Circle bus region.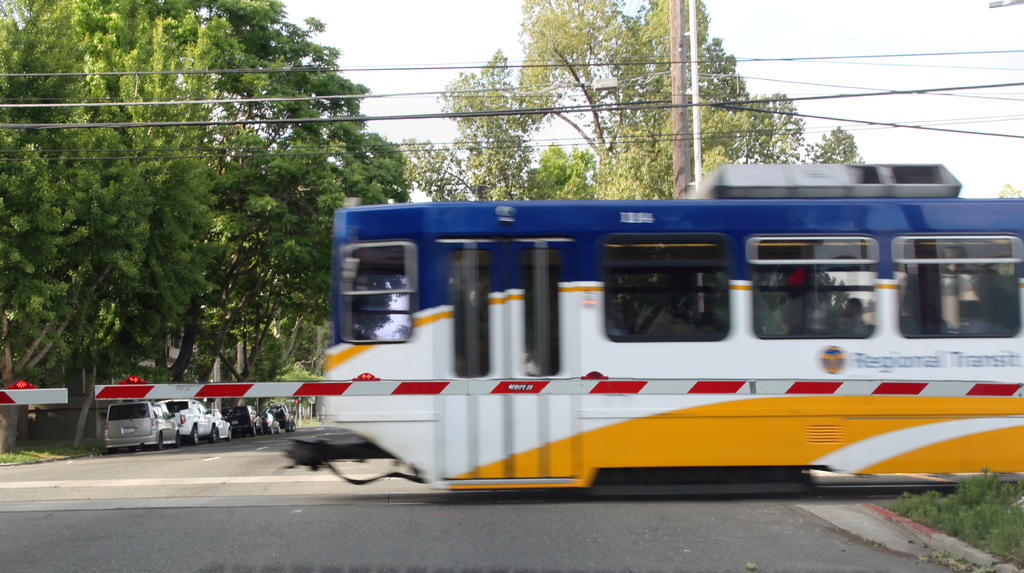
Region: [left=320, top=160, right=1023, bottom=490].
